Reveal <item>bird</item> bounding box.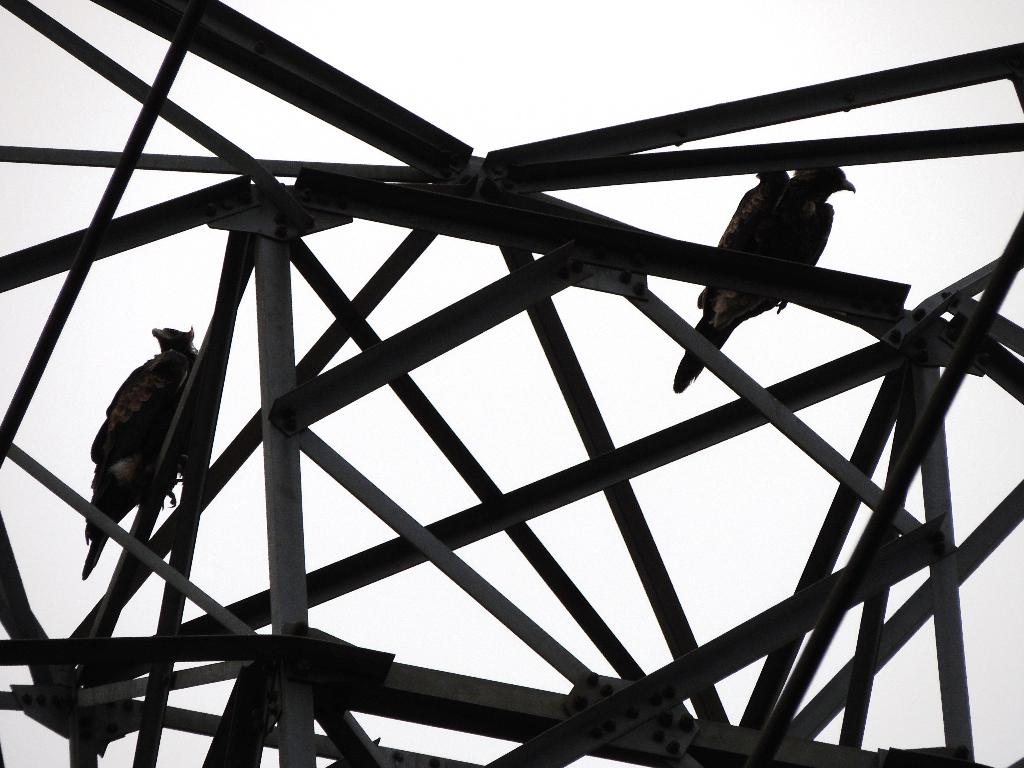
Revealed: Rect(669, 163, 856, 394).
